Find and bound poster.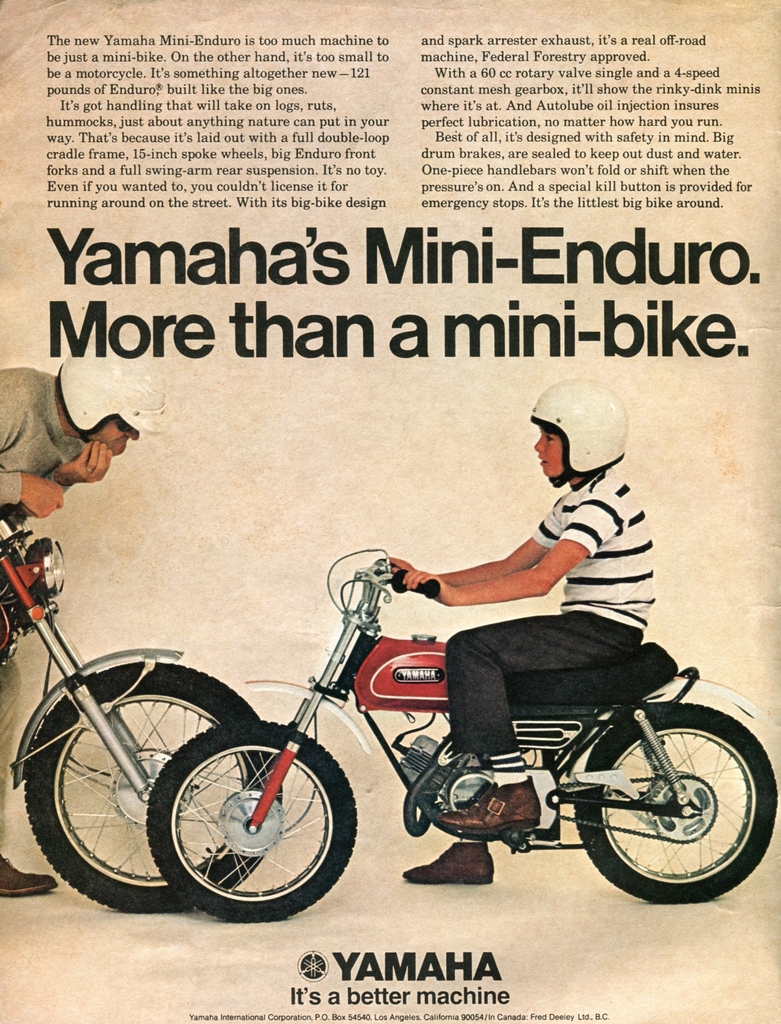
Bound: x1=0 y1=0 x2=780 y2=1023.
